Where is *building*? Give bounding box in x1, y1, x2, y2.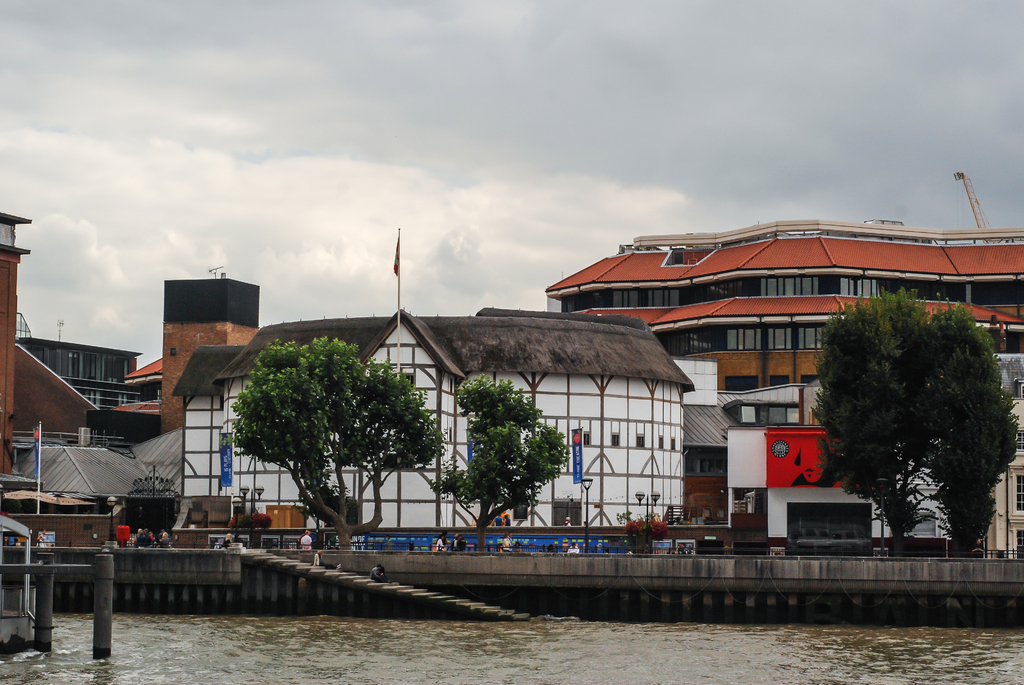
541, 216, 1023, 559.
